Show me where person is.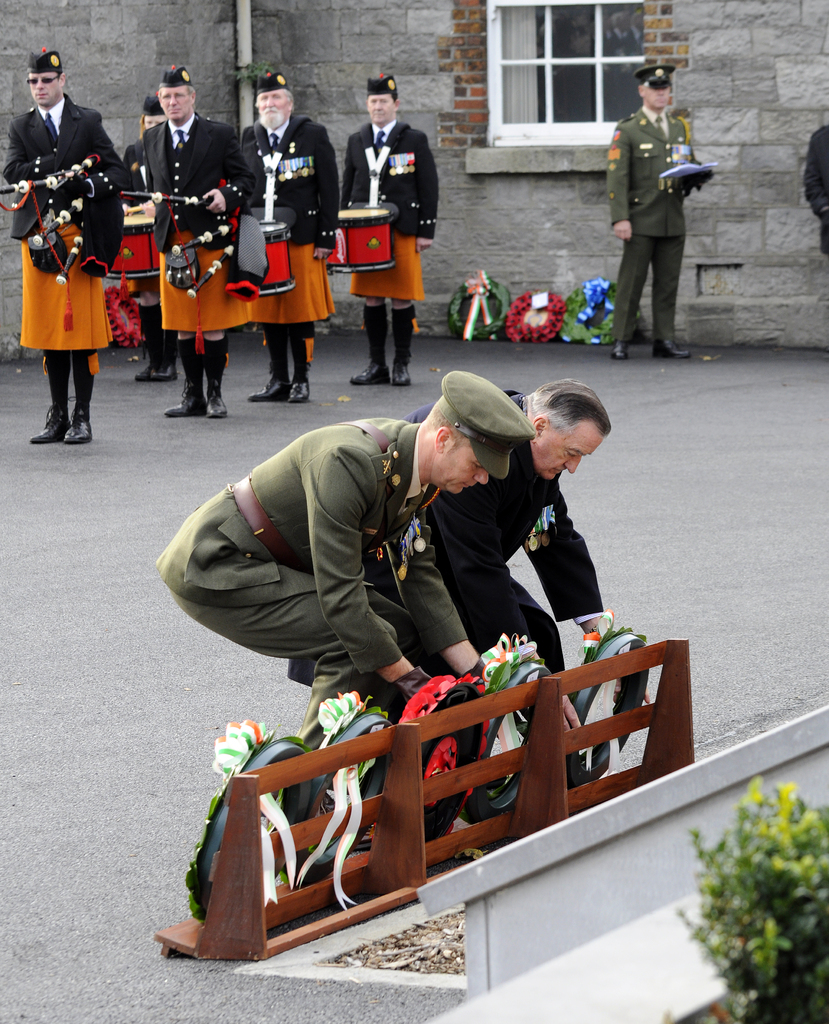
person is at <region>157, 393, 489, 715</region>.
